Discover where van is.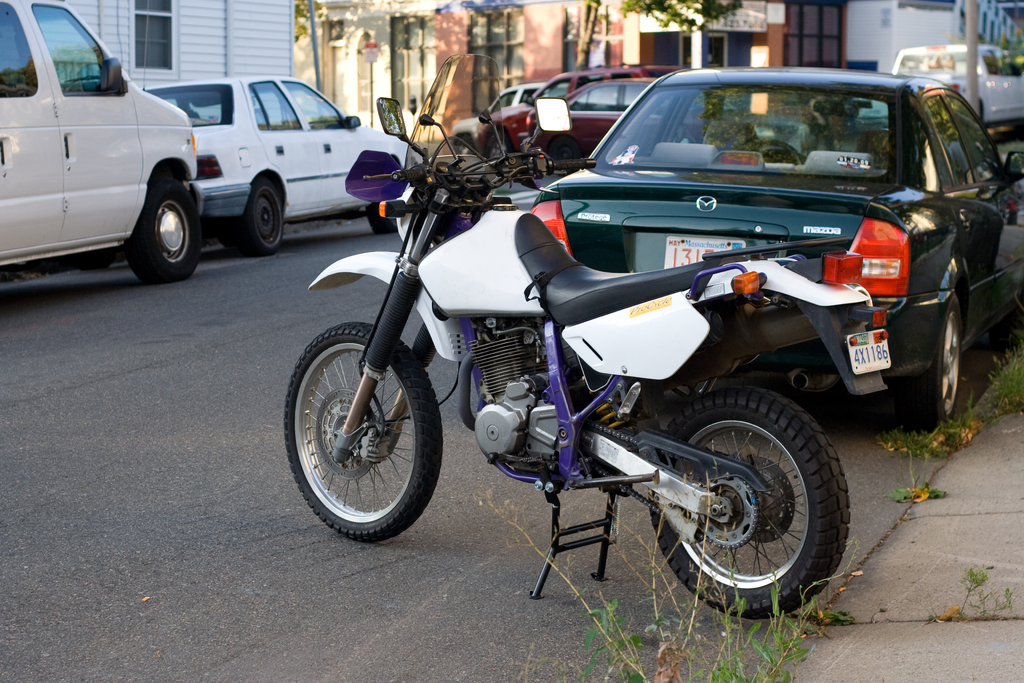
Discovered at [left=849, top=43, right=1023, bottom=129].
